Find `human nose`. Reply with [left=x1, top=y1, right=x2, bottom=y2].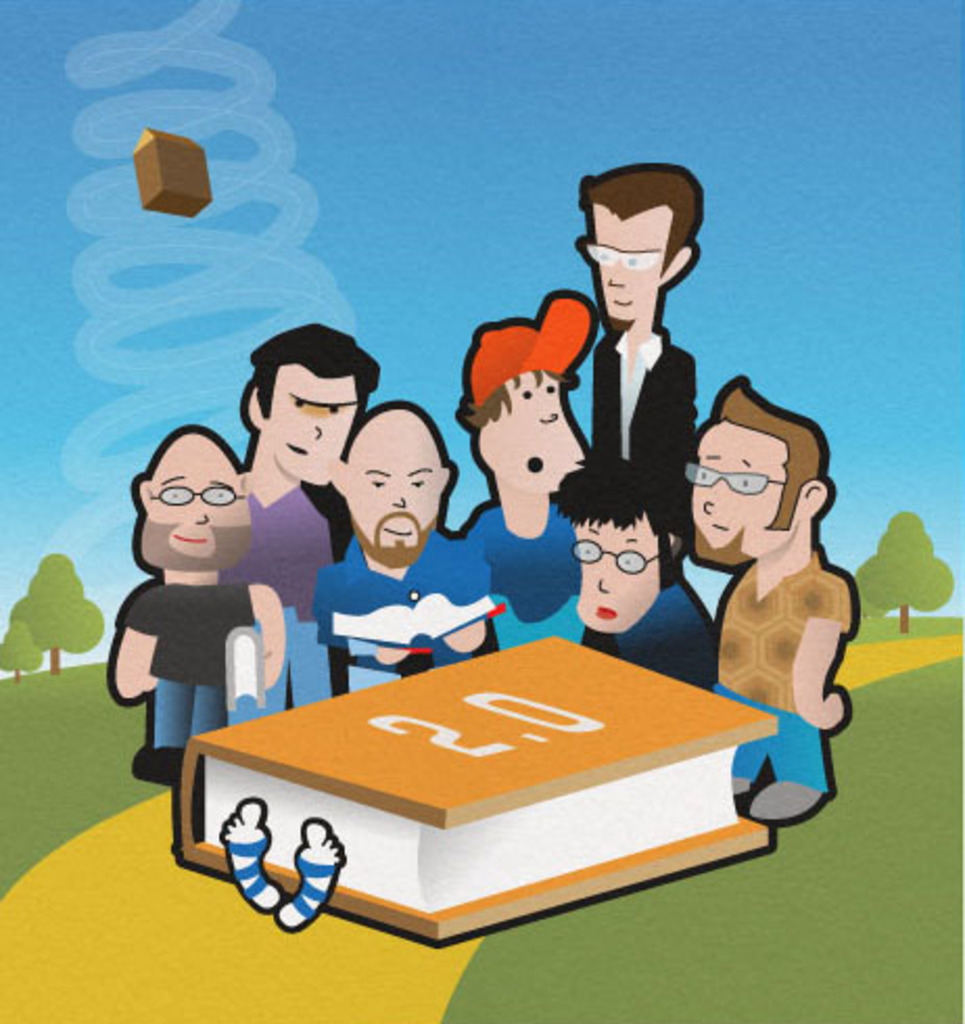
[left=610, top=272, right=627, bottom=293].
